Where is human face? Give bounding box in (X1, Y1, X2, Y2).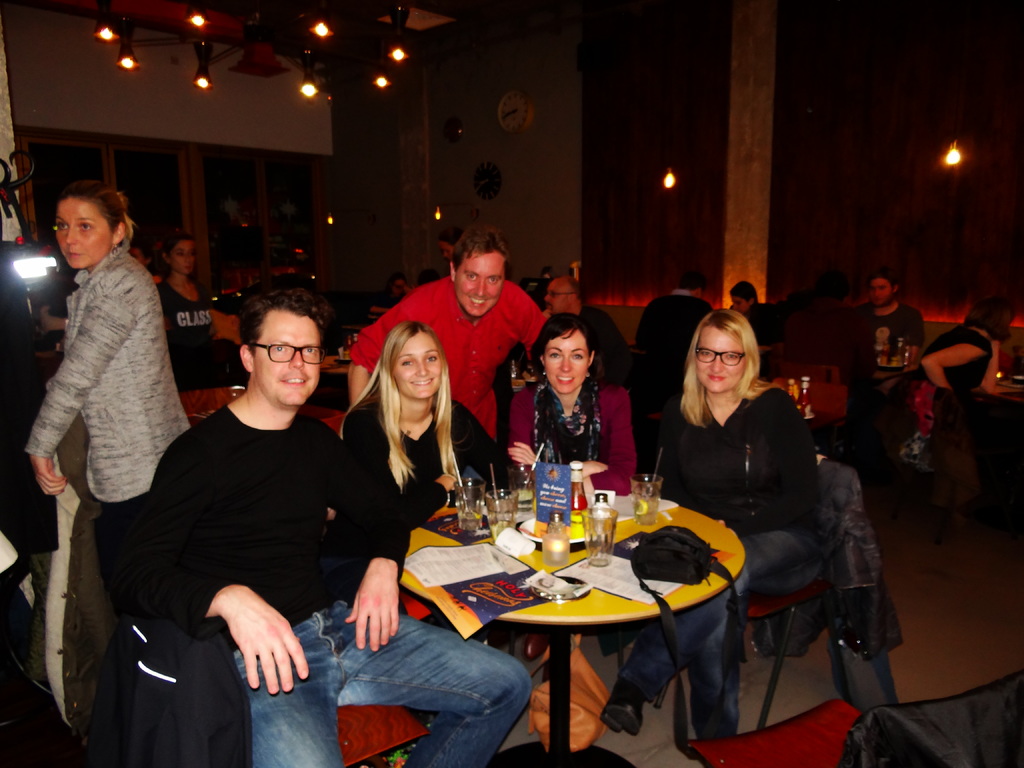
(255, 315, 320, 404).
